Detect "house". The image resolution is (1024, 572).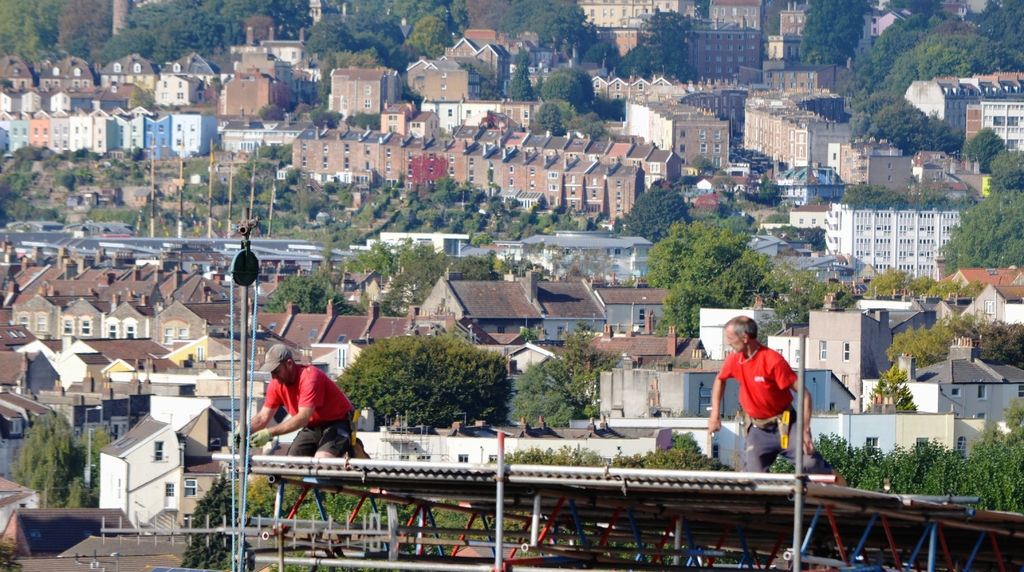
(228,26,316,74).
